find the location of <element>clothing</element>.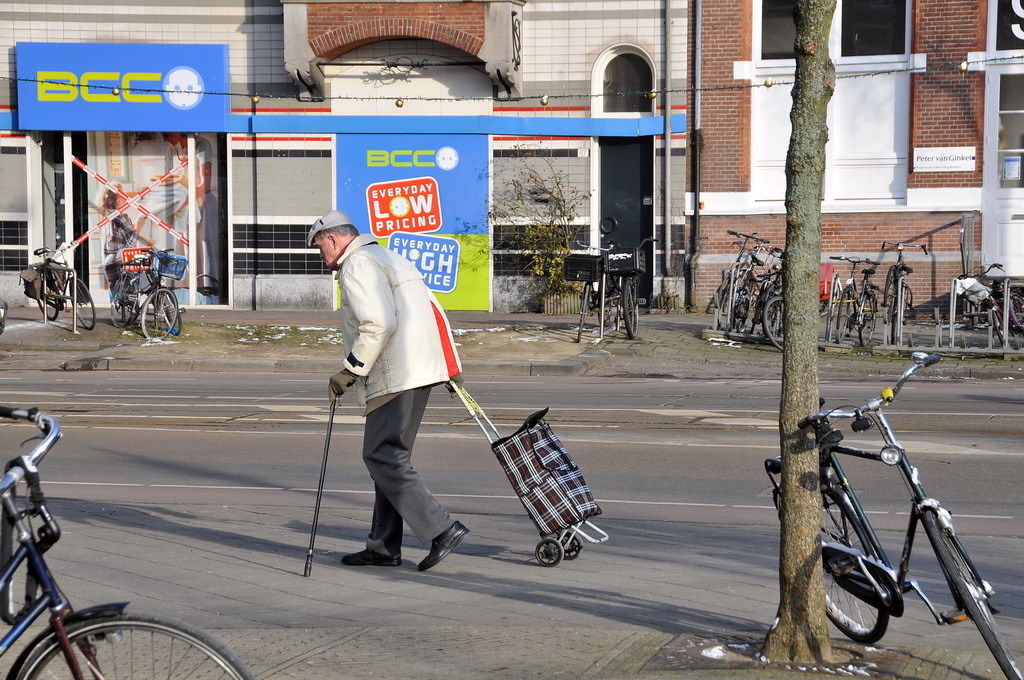
Location: crop(322, 235, 467, 549).
